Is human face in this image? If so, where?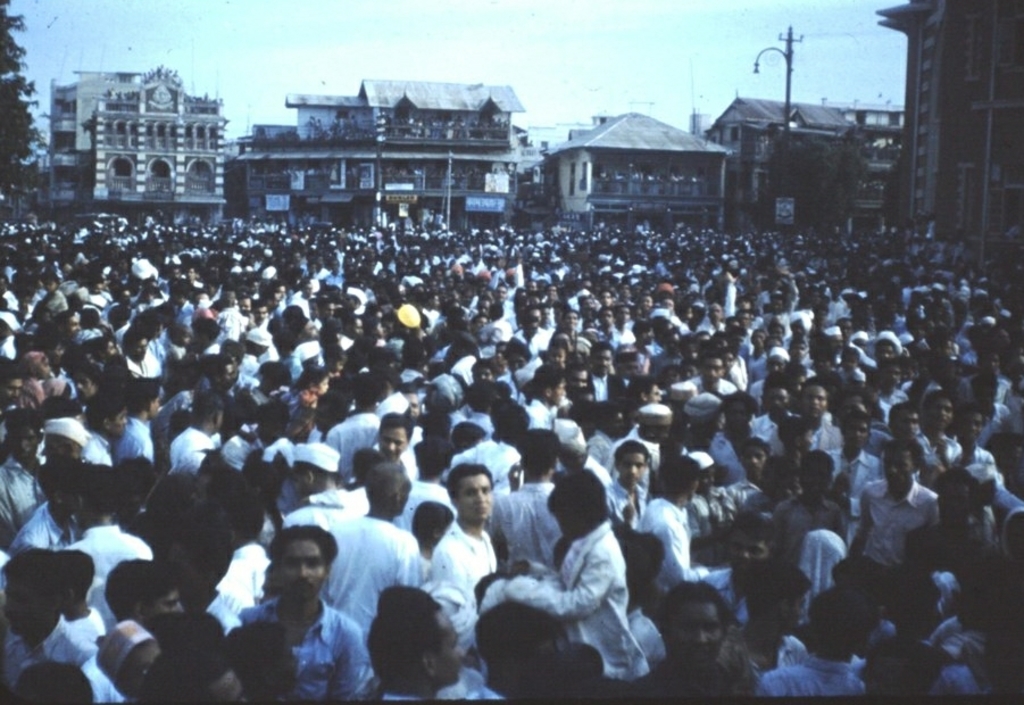
Yes, at box=[930, 396, 955, 430].
